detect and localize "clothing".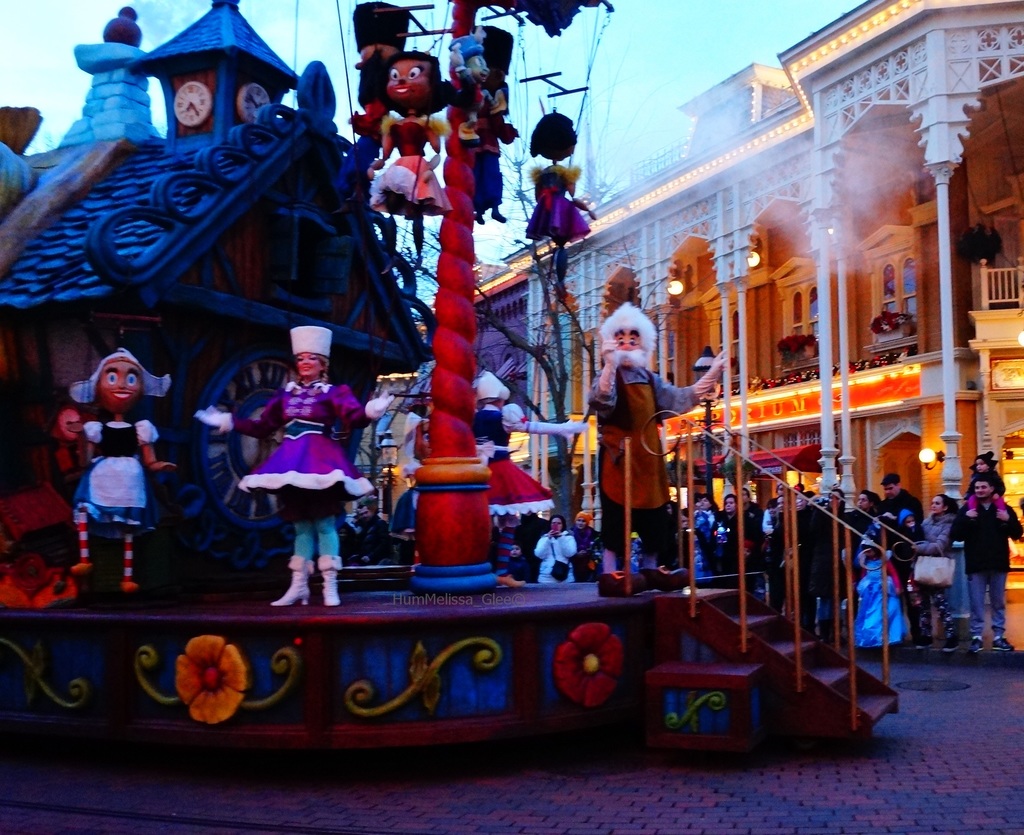
Localized at BBox(945, 498, 1021, 575).
